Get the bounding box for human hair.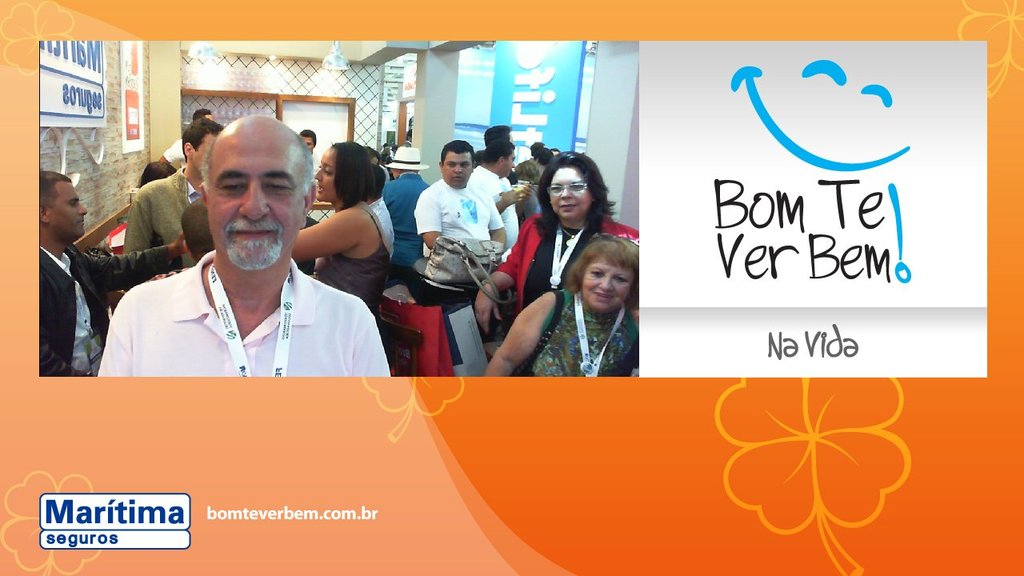
x1=566, y1=238, x2=644, y2=302.
